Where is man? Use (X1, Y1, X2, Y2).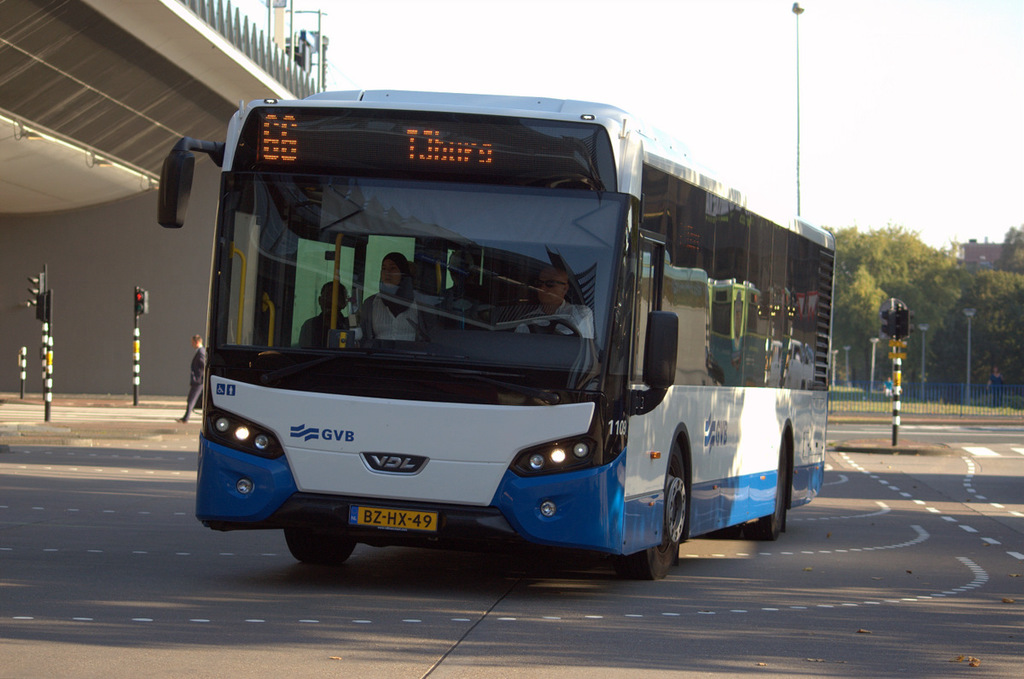
(299, 279, 352, 349).
